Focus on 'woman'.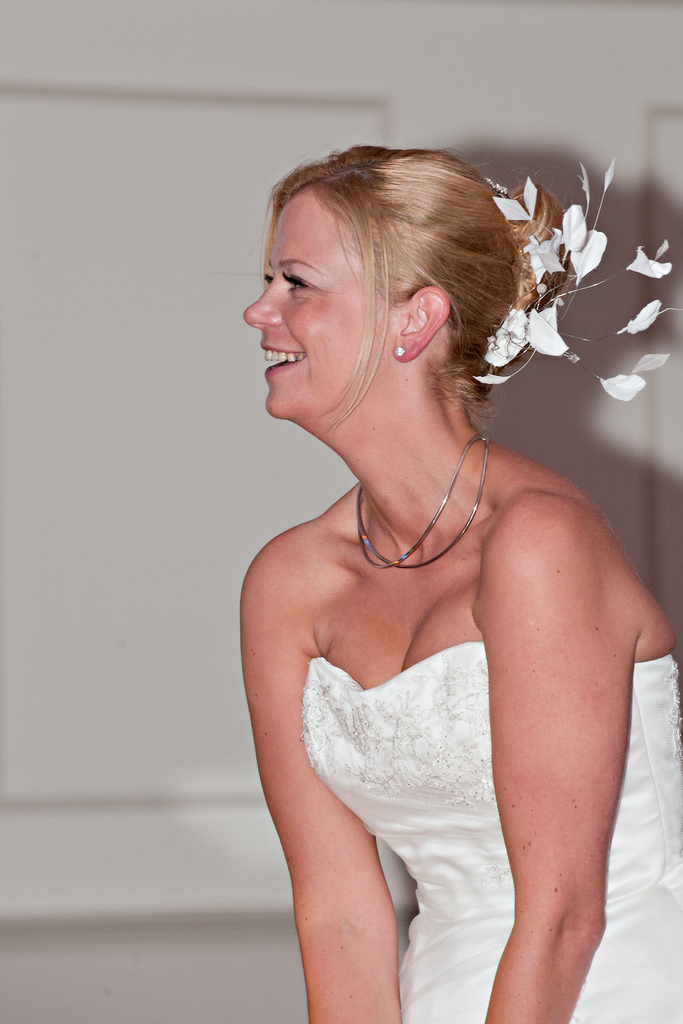
Focused at {"left": 197, "top": 143, "right": 672, "bottom": 1018}.
